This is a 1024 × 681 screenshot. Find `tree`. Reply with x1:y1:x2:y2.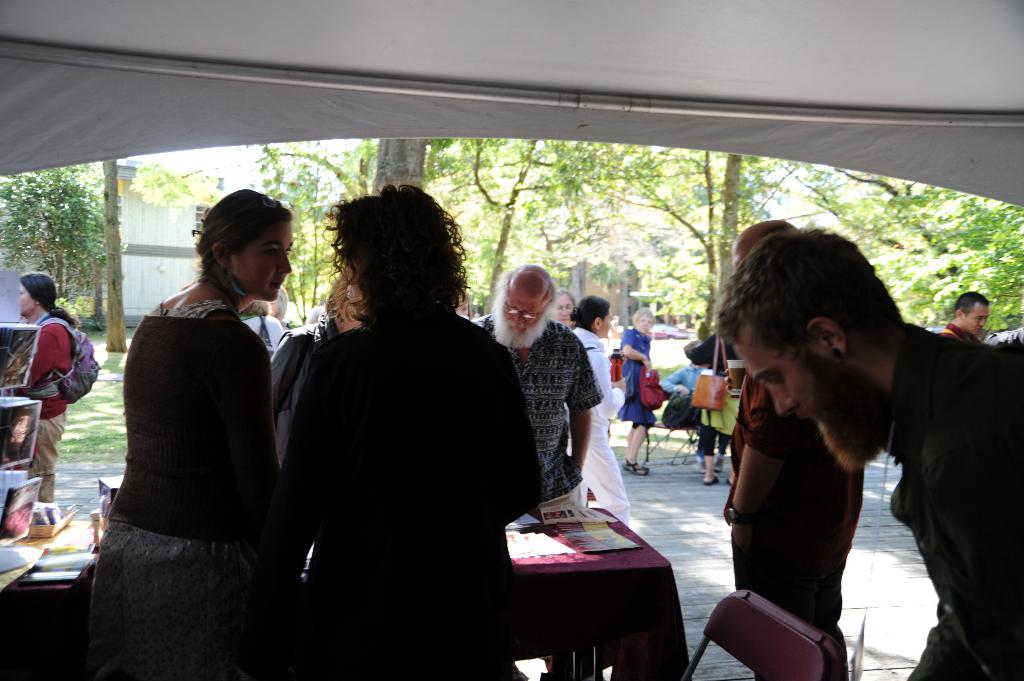
252:131:342:322.
